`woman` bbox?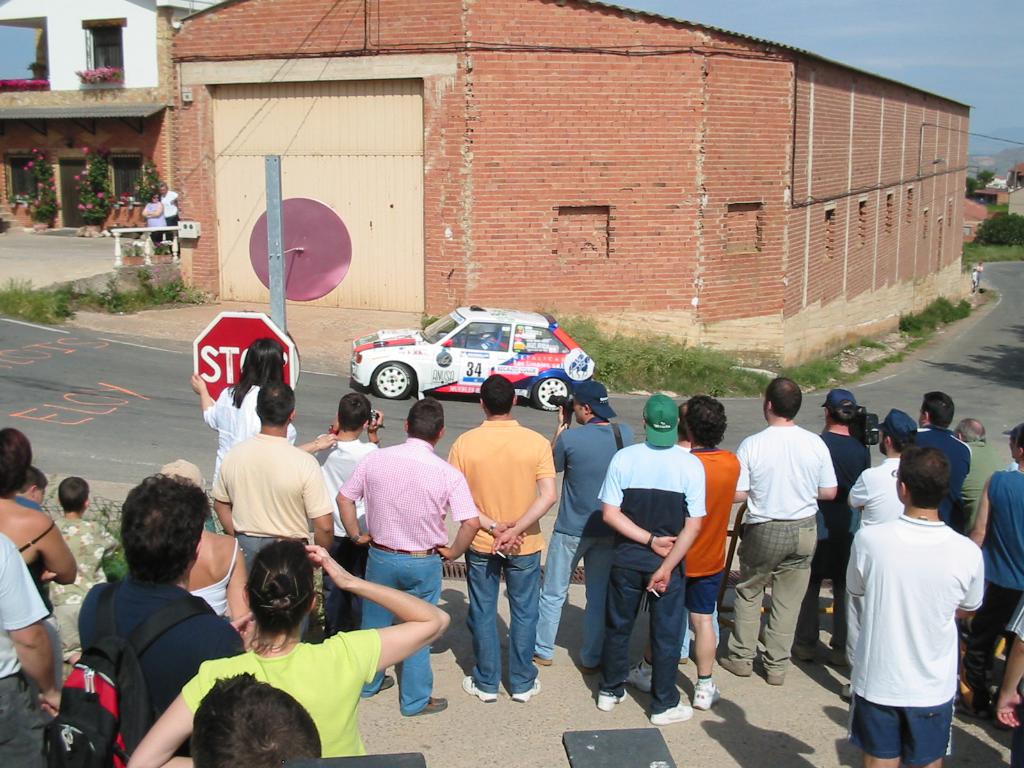
rect(141, 189, 168, 241)
